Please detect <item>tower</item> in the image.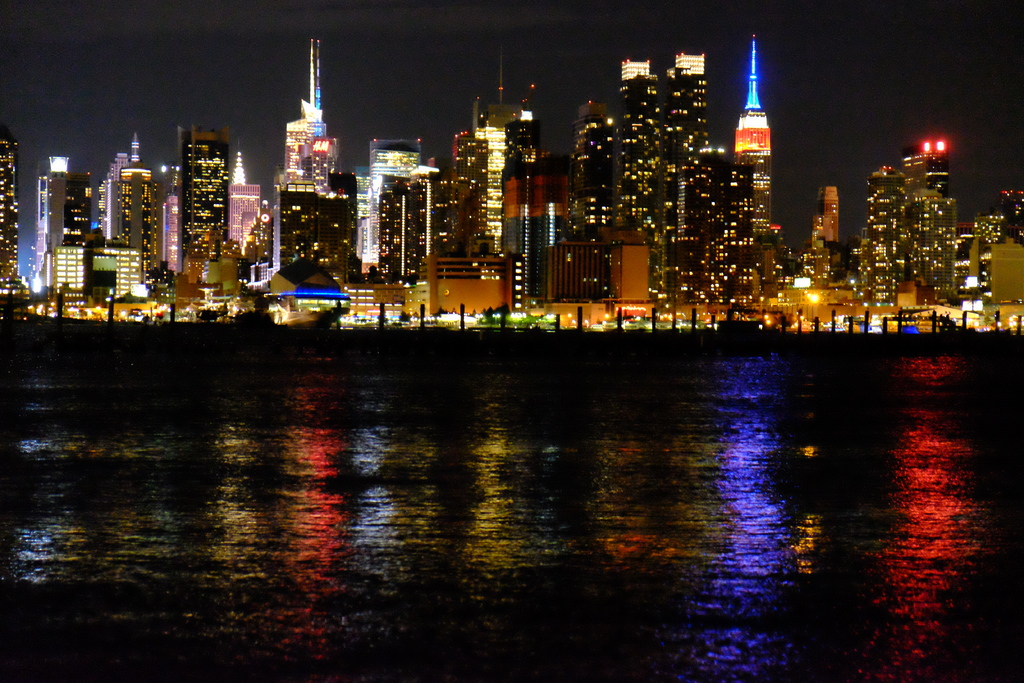
(369,141,419,263).
